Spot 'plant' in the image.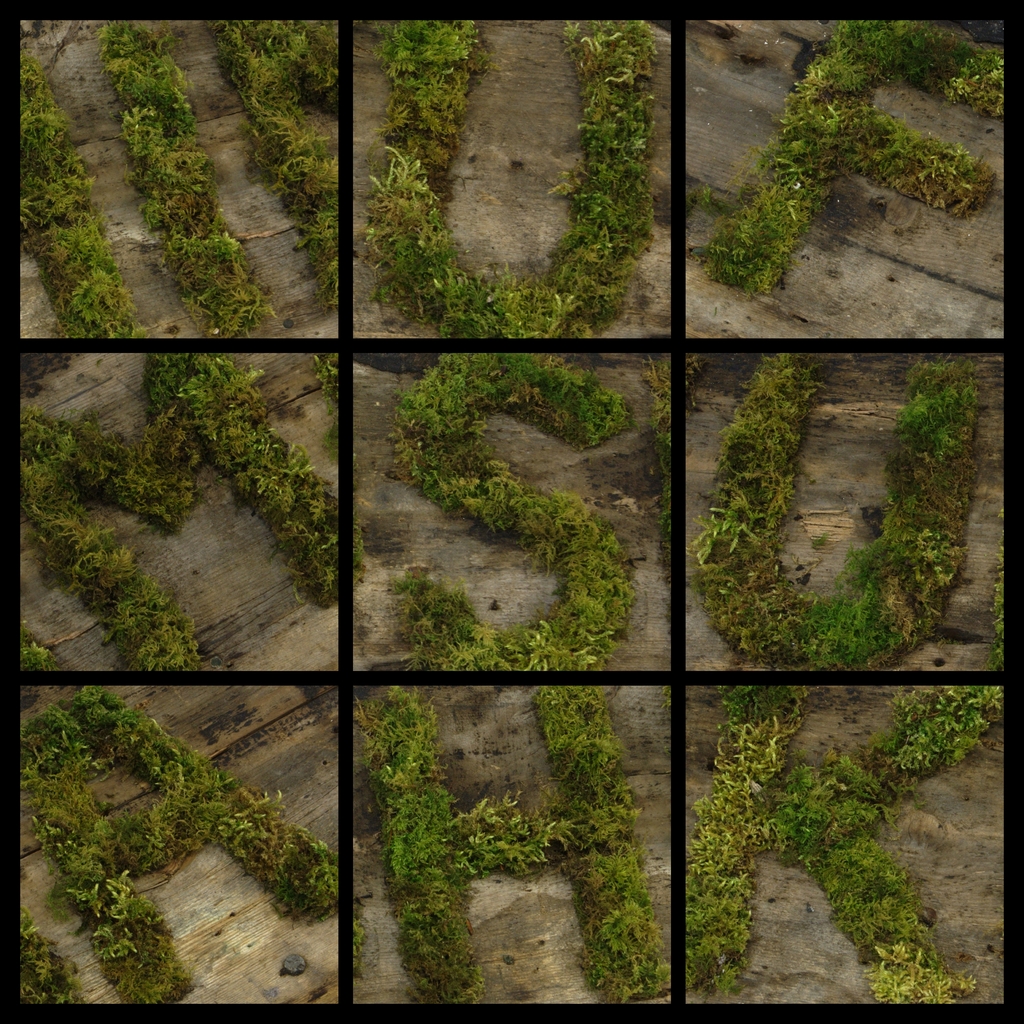
'plant' found at Rect(207, 8, 362, 321).
